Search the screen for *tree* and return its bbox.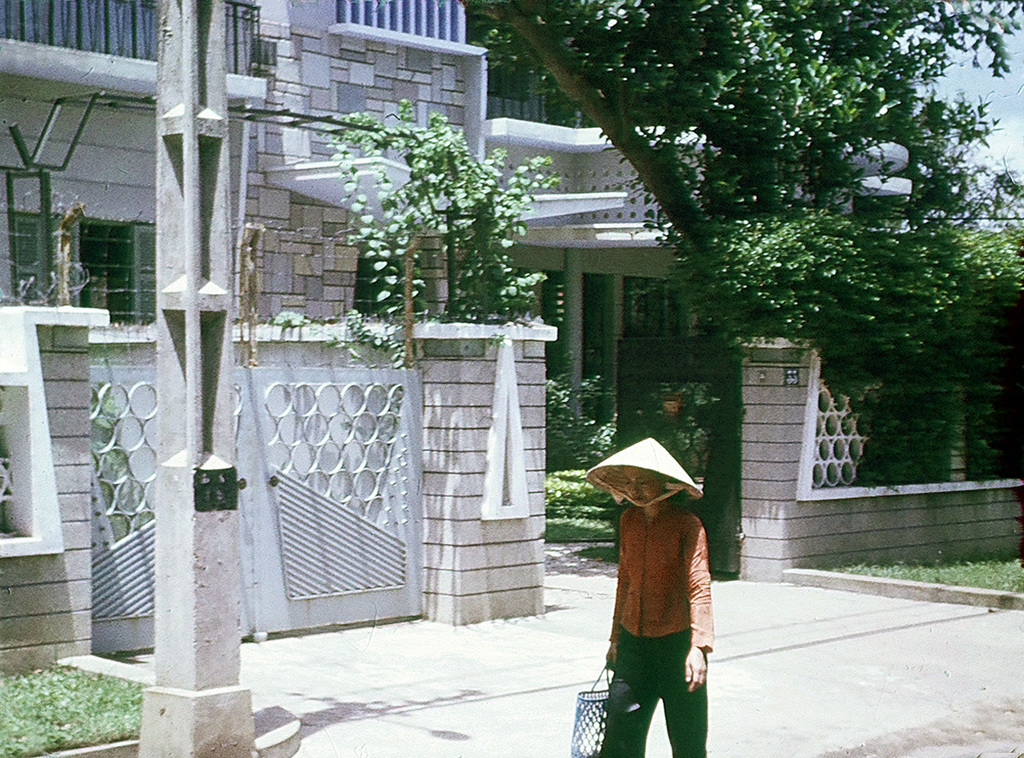
Found: left=470, top=0, right=1023, bottom=214.
